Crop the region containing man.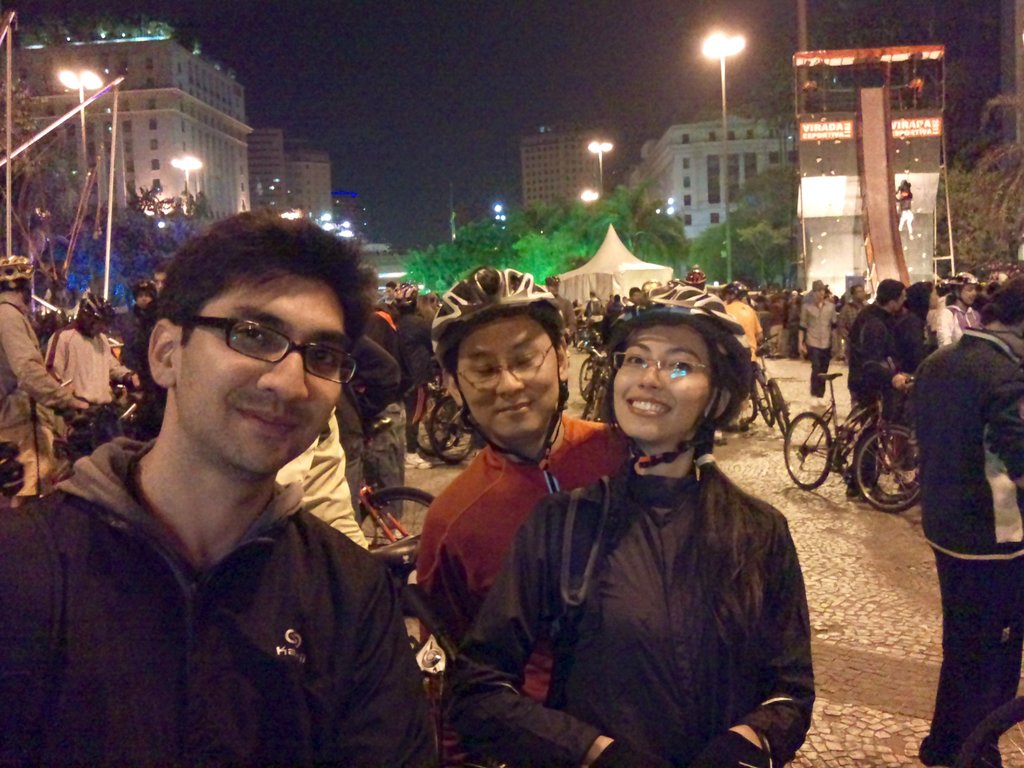
Crop region: l=33, t=291, r=136, b=442.
